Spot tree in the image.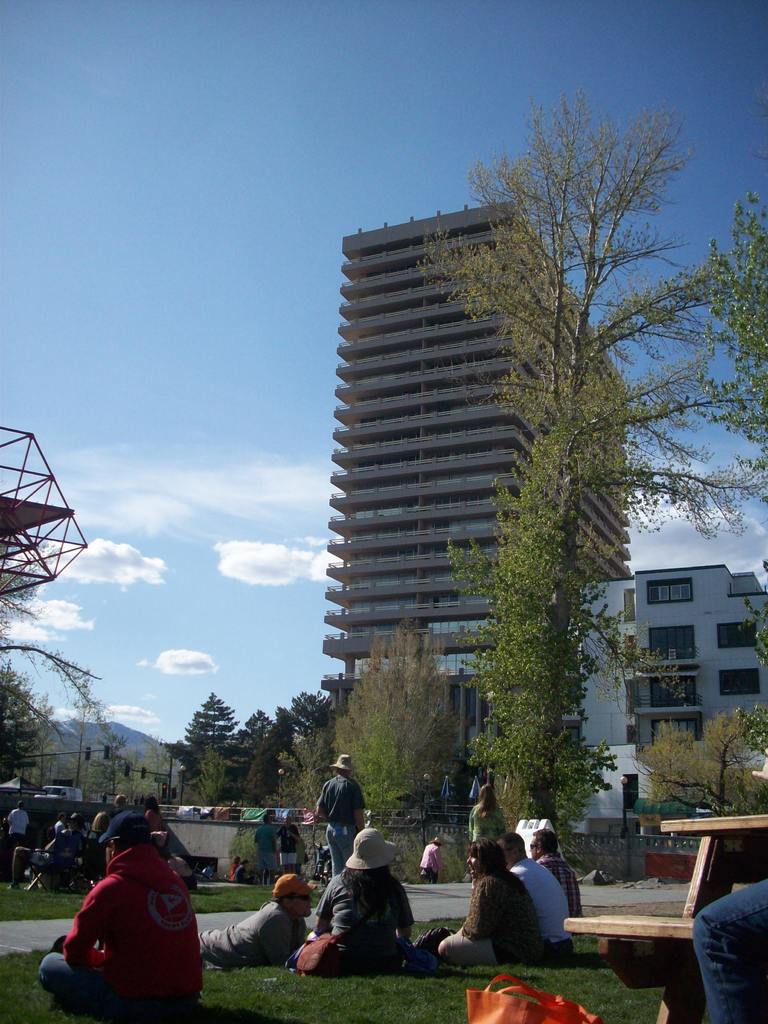
tree found at (x1=404, y1=100, x2=749, y2=795).
